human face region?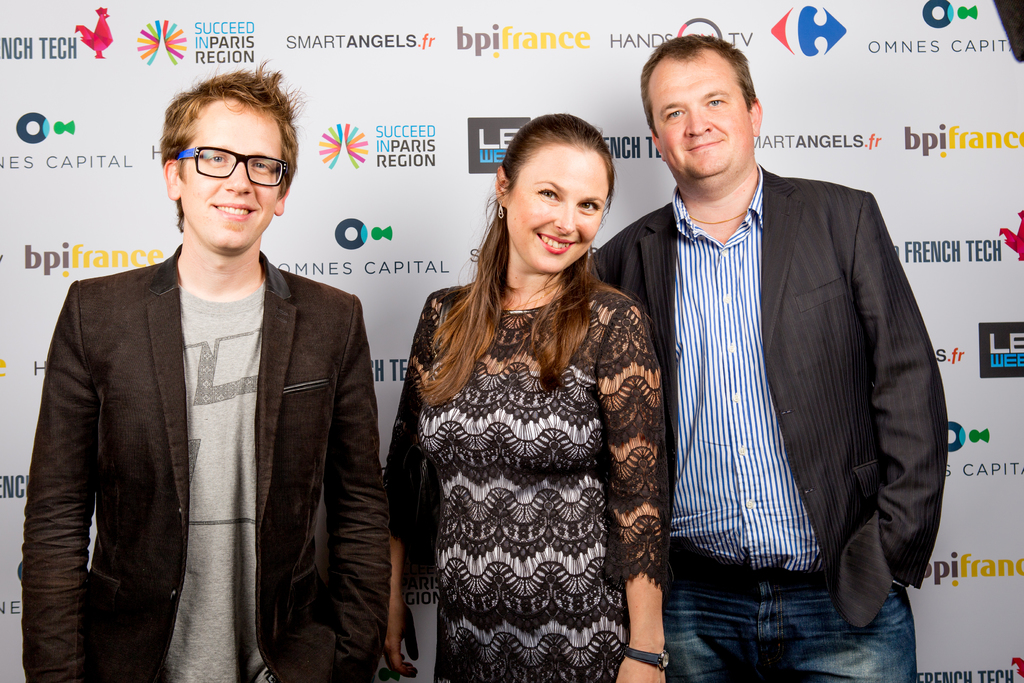
(x1=643, y1=63, x2=751, y2=176)
